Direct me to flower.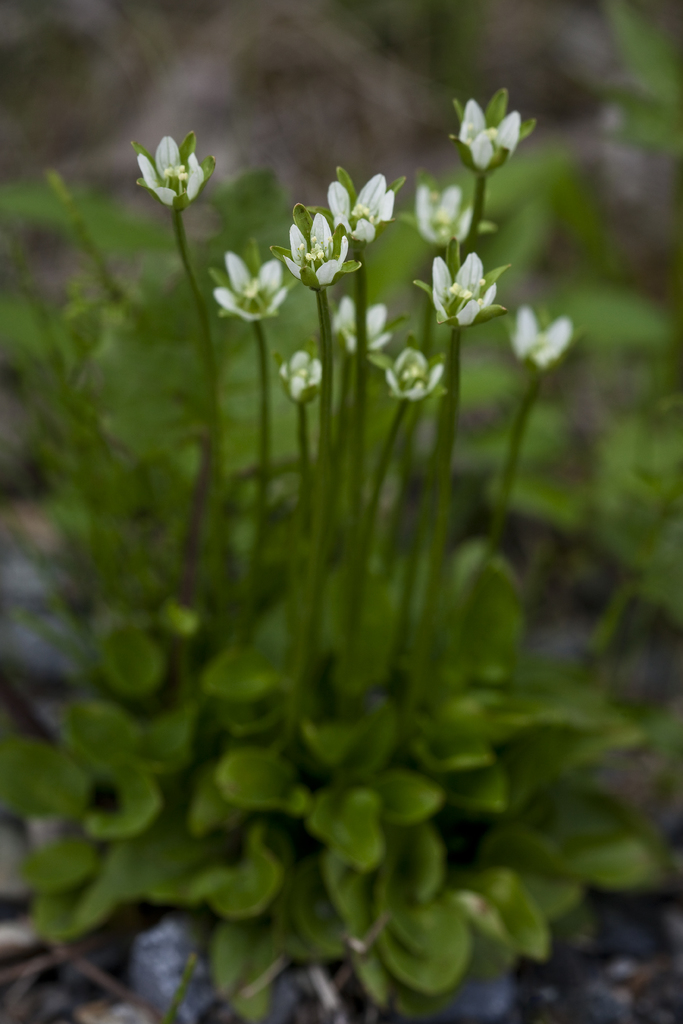
Direction: rect(408, 253, 508, 328).
